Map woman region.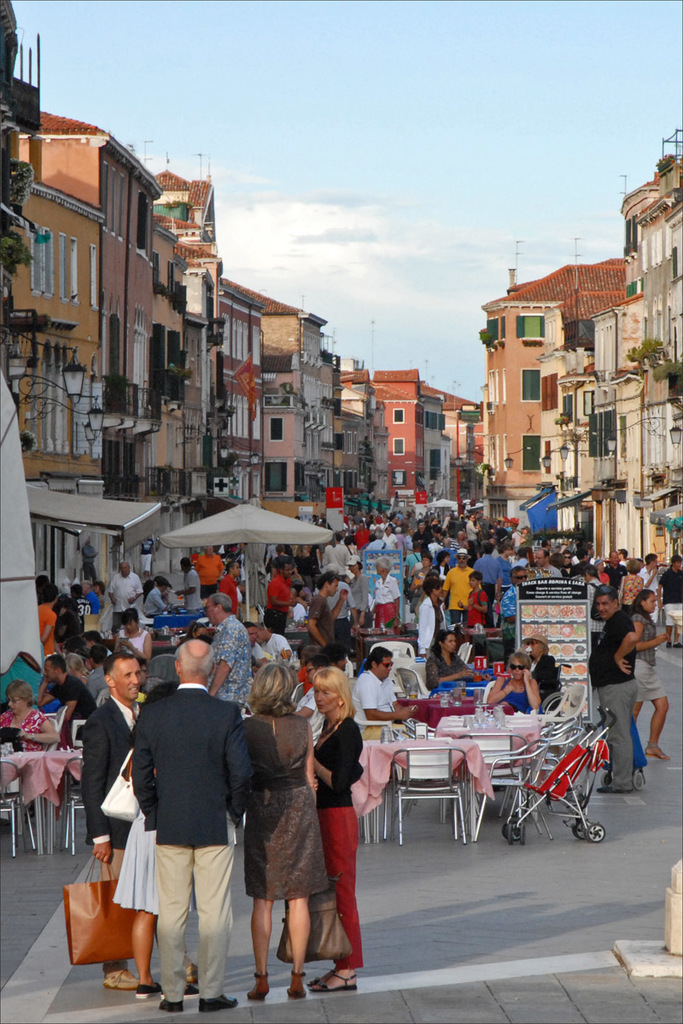
Mapped to [627, 590, 669, 760].
